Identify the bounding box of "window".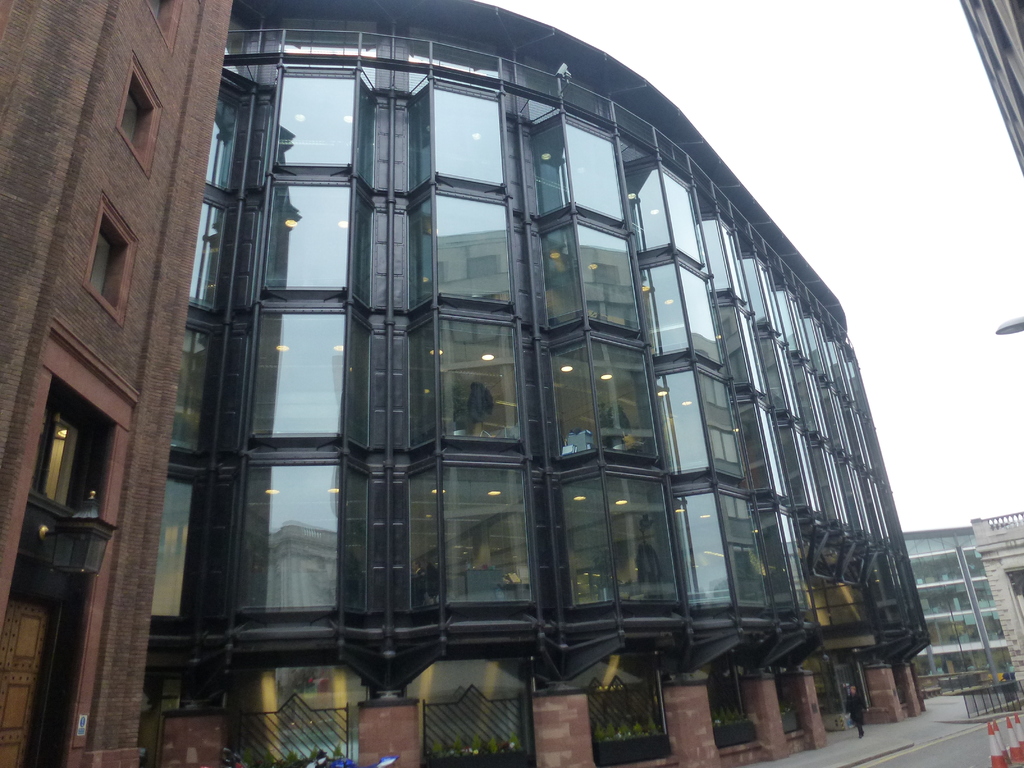
108/58/163/177.
